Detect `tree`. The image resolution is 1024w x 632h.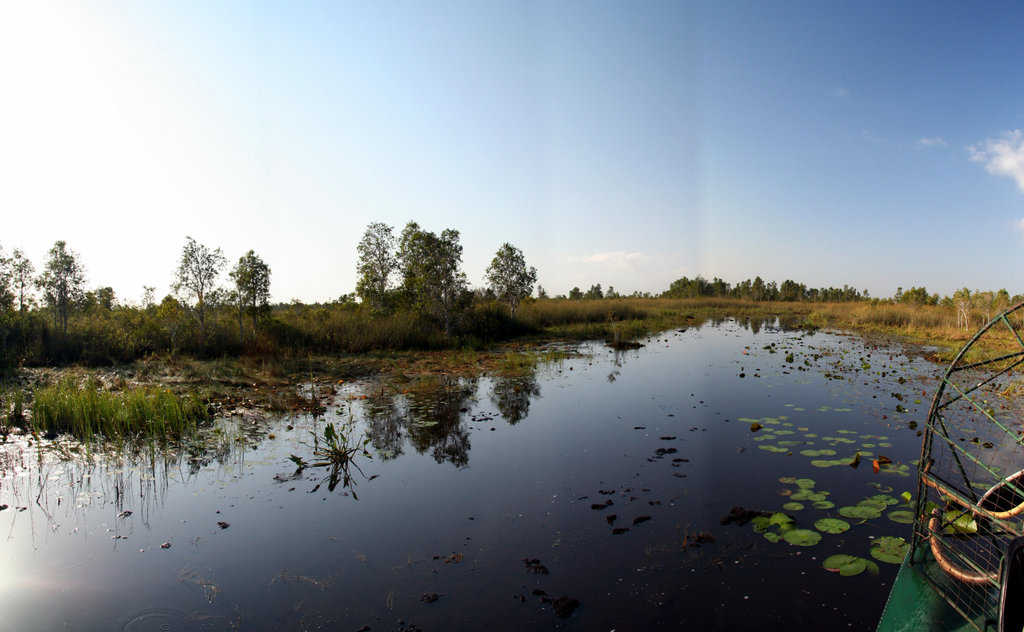
x1=0 y1=247 x2=38 y2=325.
